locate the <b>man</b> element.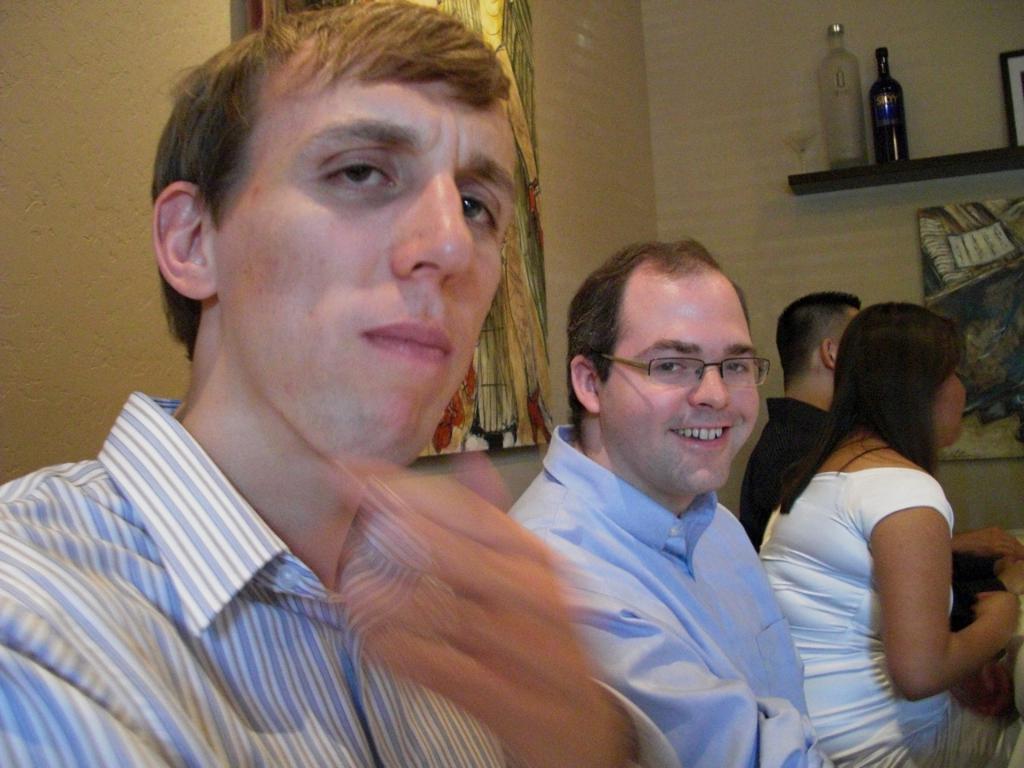
Element bbox: select_region(506, 234, 837, 767).
